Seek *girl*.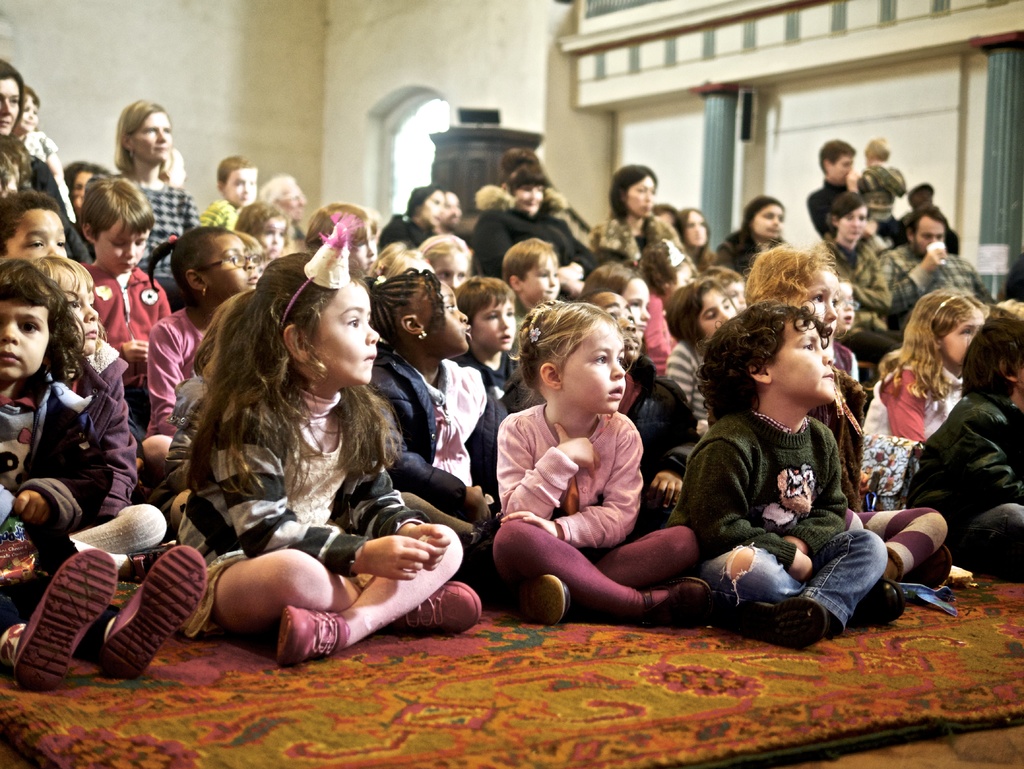
856:293:987:508.
